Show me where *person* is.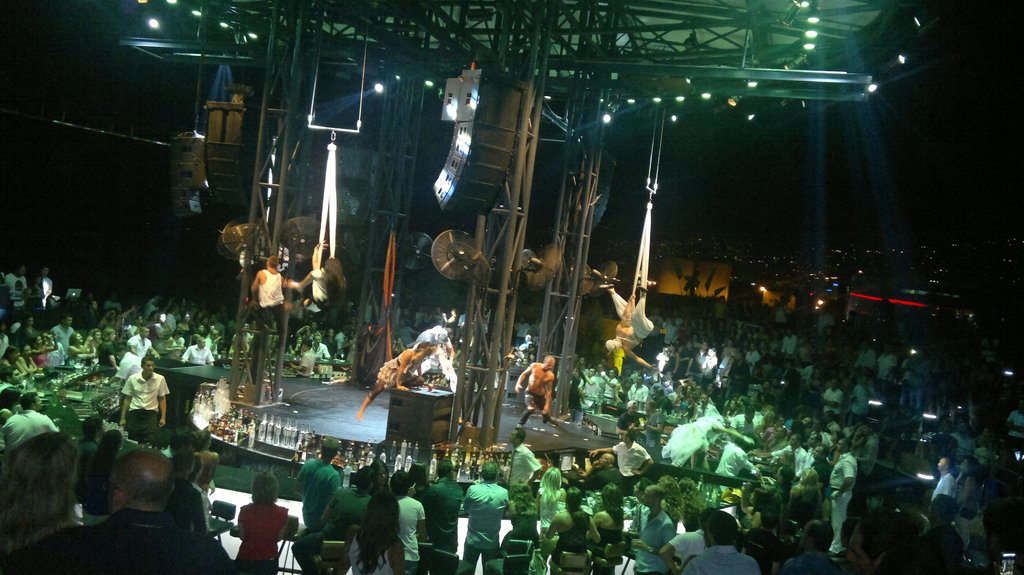
*person* is at 222/469/287/574.
